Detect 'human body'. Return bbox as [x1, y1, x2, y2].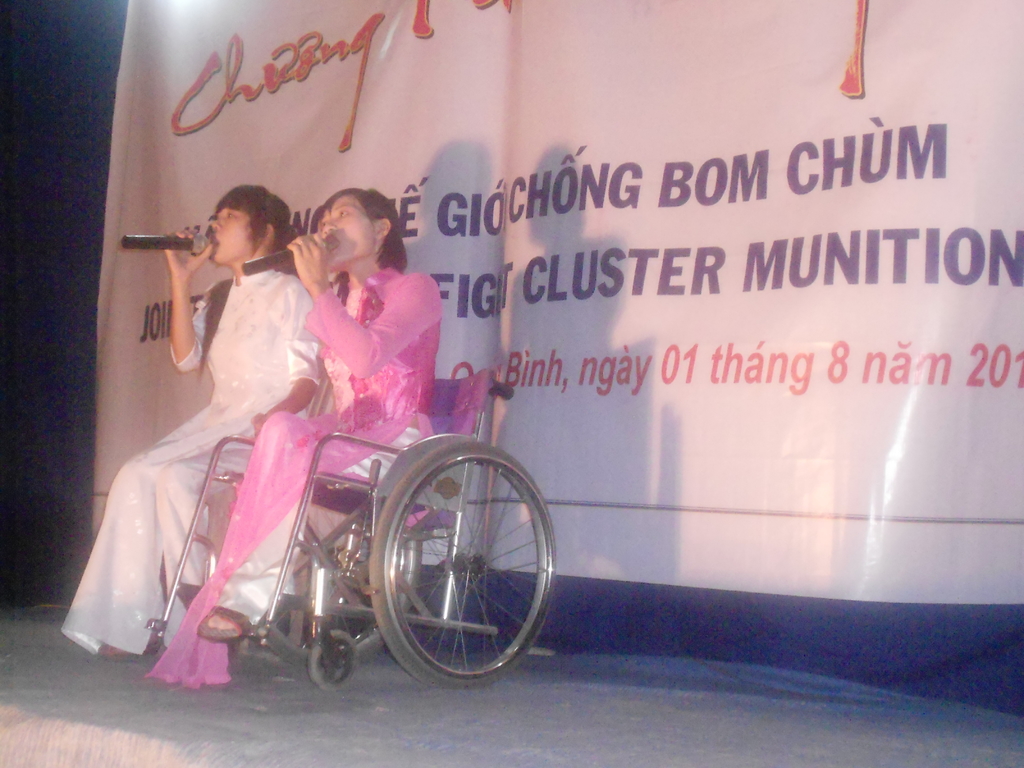
[143, 229, 437, 682].
